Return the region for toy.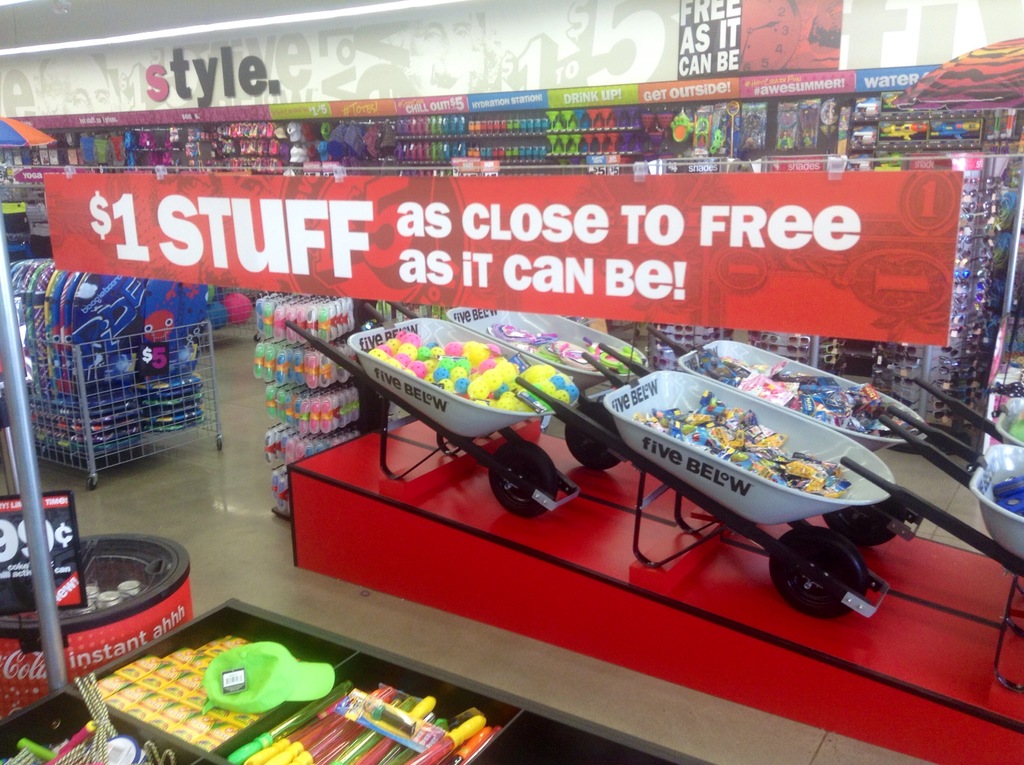
(317, 308, 328, 338).
